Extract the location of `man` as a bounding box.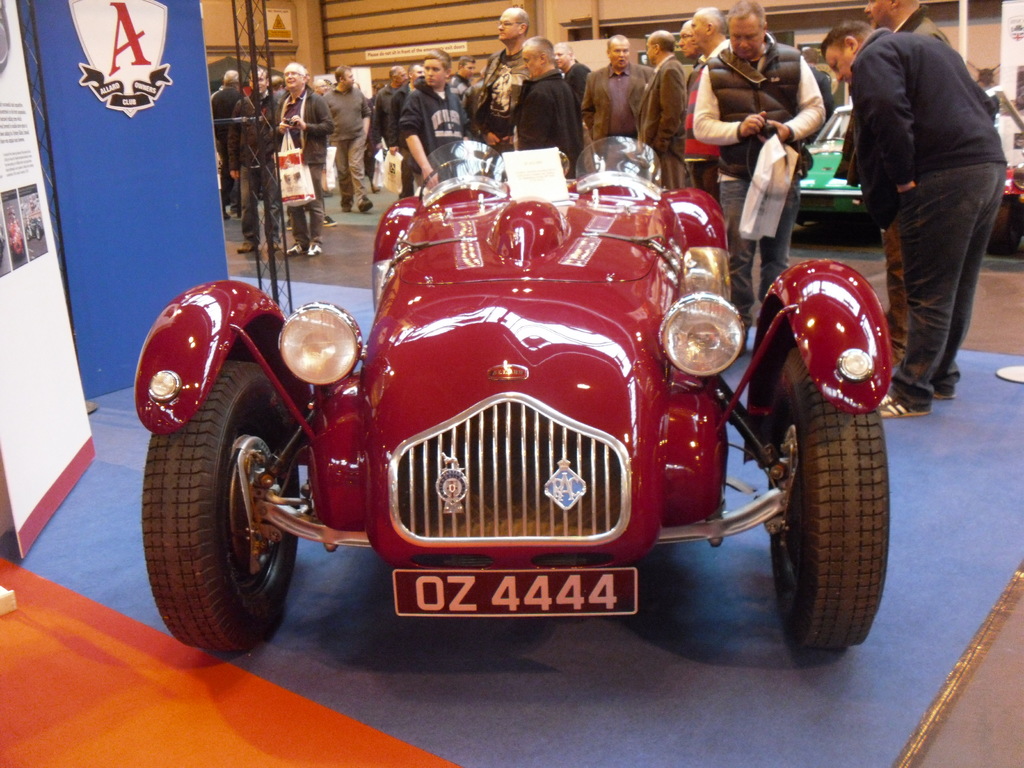
rect(478, 61, 594, 141).
